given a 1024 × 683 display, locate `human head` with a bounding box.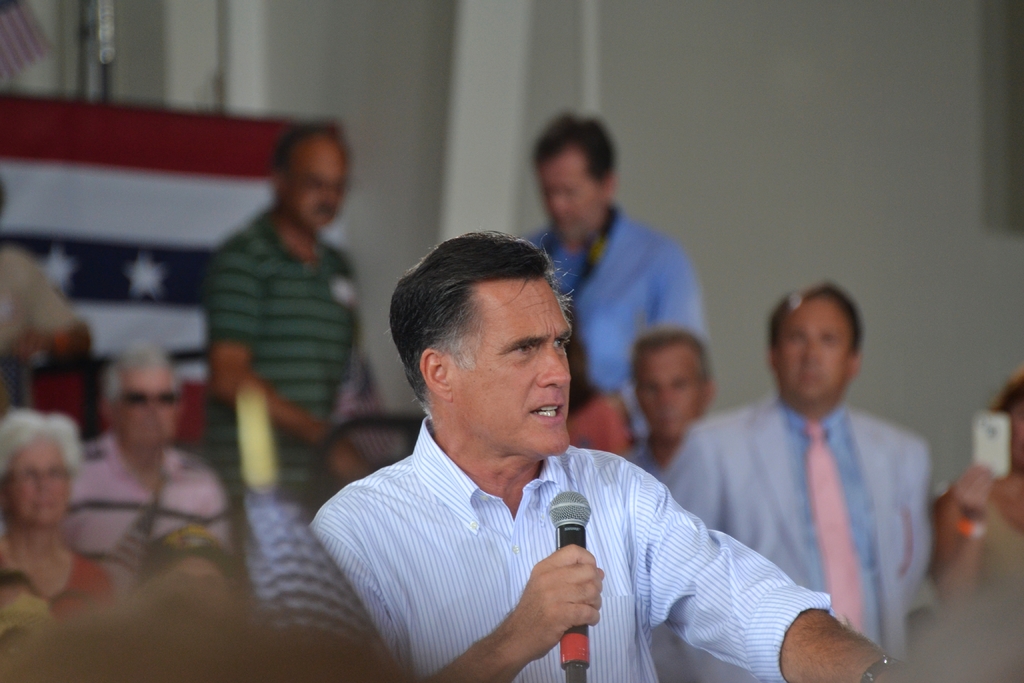
Located: box(632, 325, 714, 436).
